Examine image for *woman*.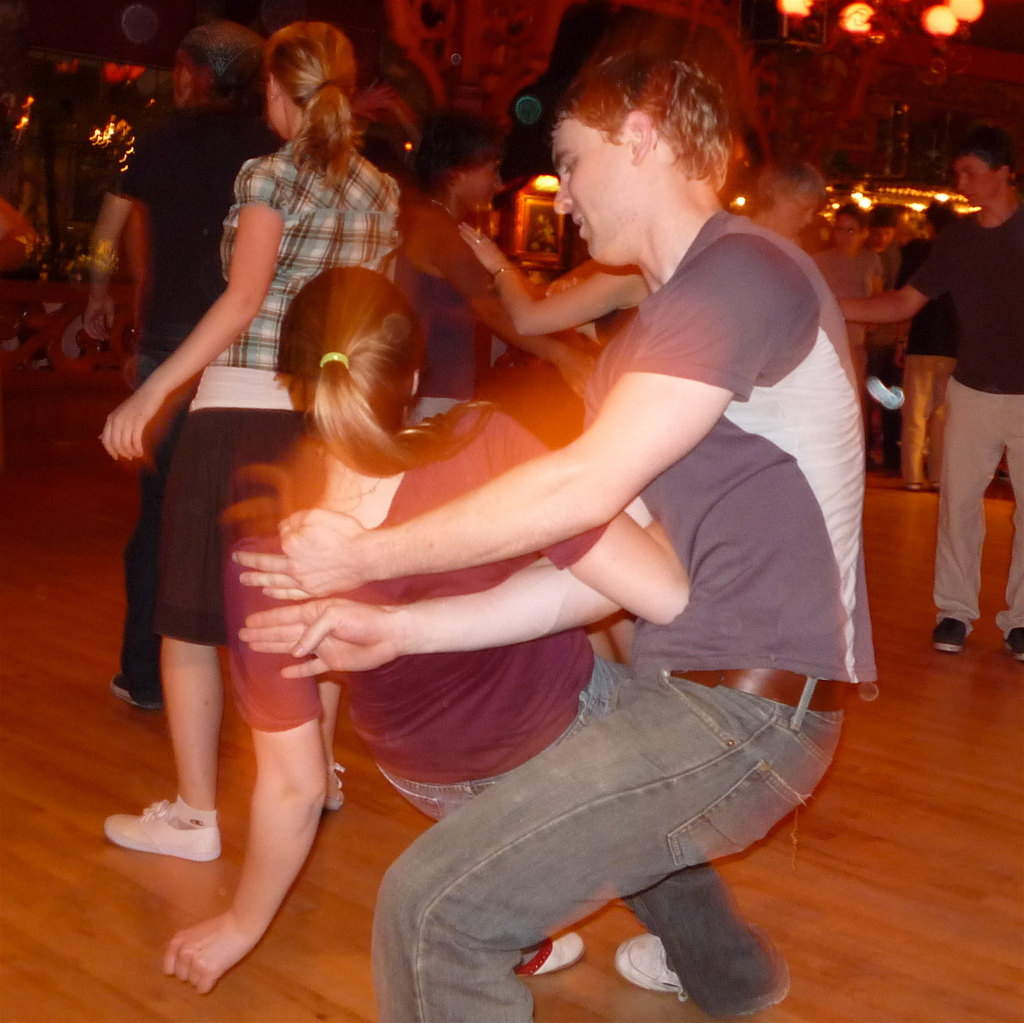
Examination result: l=160, t=261, r=693, b=1004.
